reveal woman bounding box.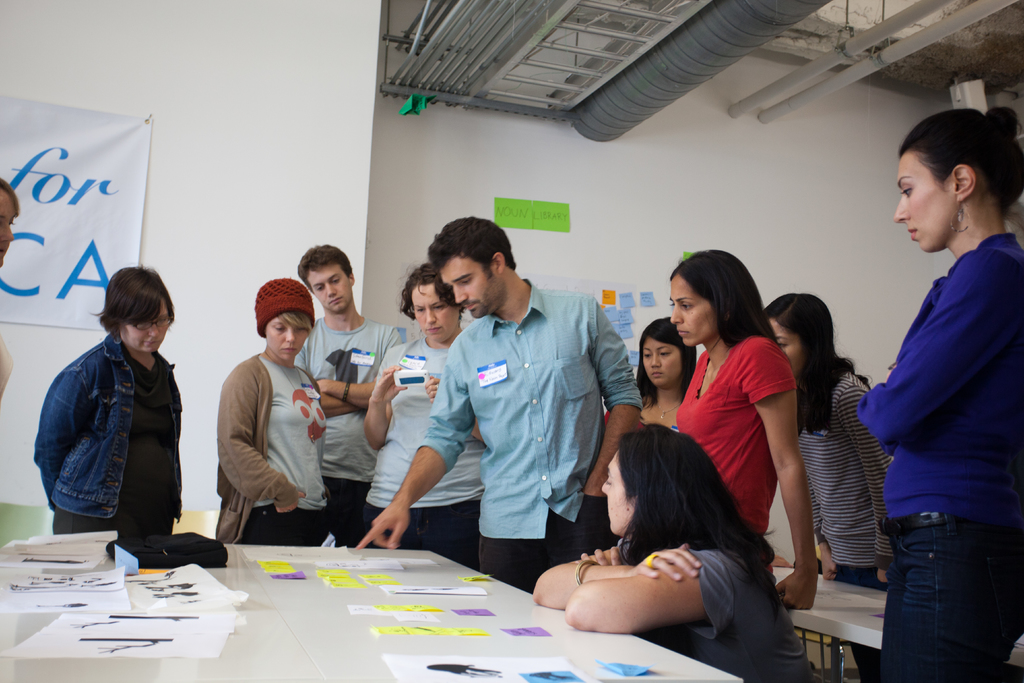
Revealed: Rect(364, 266, 486, 561).
